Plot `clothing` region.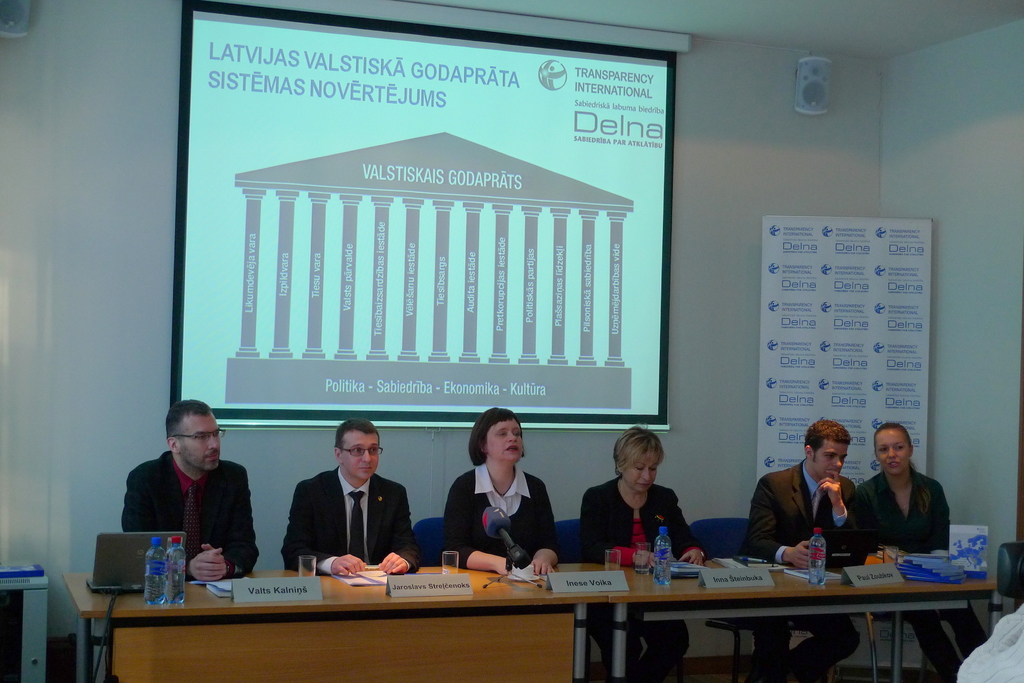
Plotted at (447,462,564,562).
